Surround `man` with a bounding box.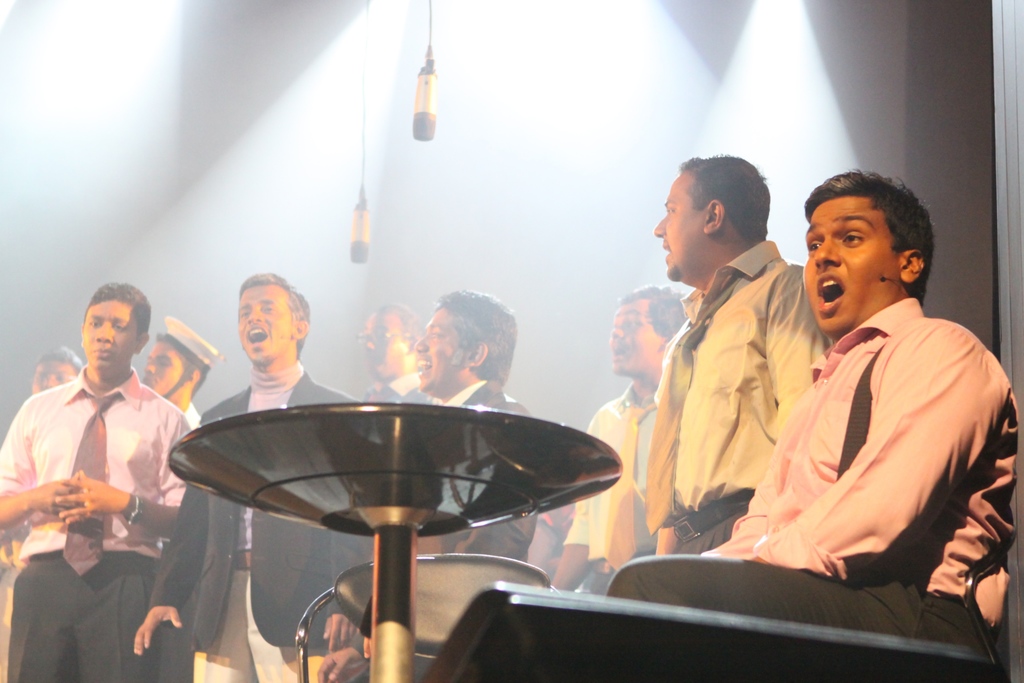
[left=537, top=272, right=698, bottom=609].
